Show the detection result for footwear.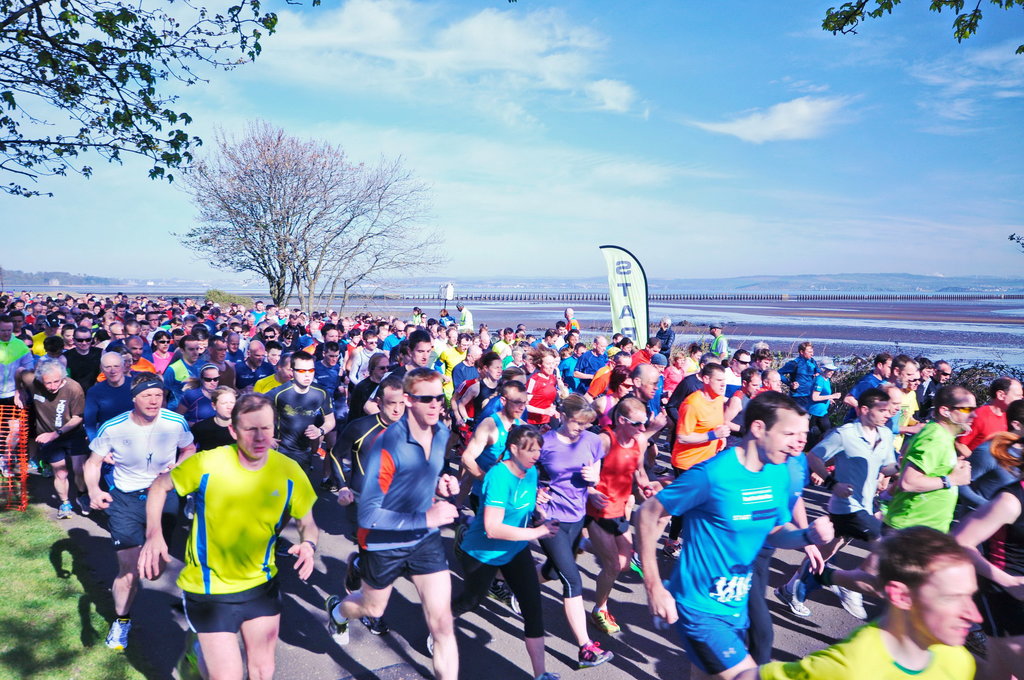
(575,642,612,670).
